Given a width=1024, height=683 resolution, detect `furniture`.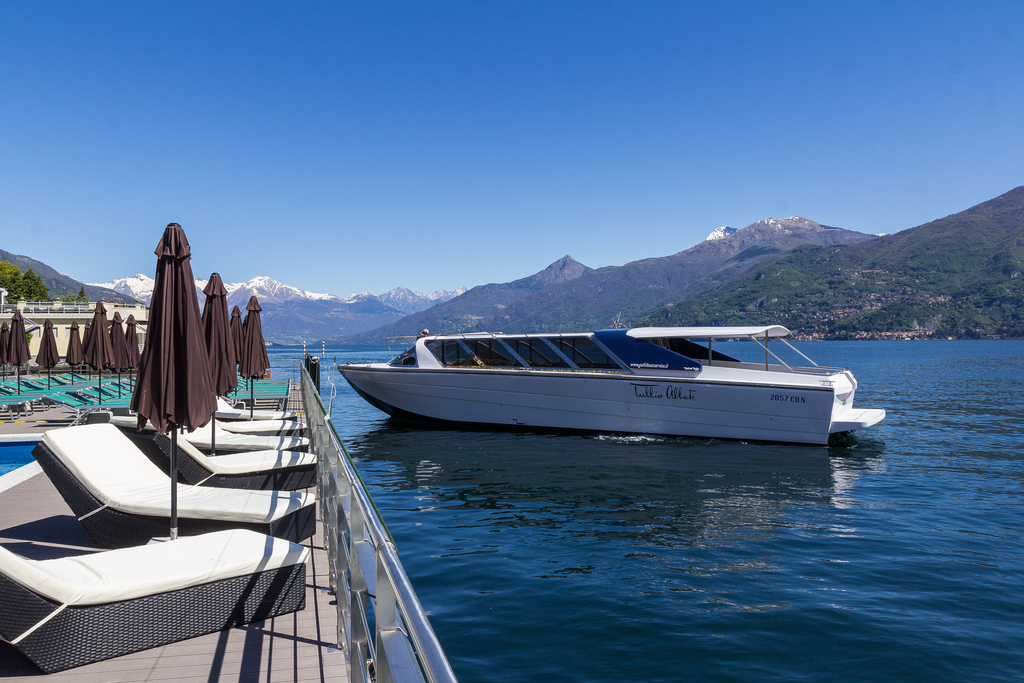
left=214, top=393, right=298, bottom=424.
